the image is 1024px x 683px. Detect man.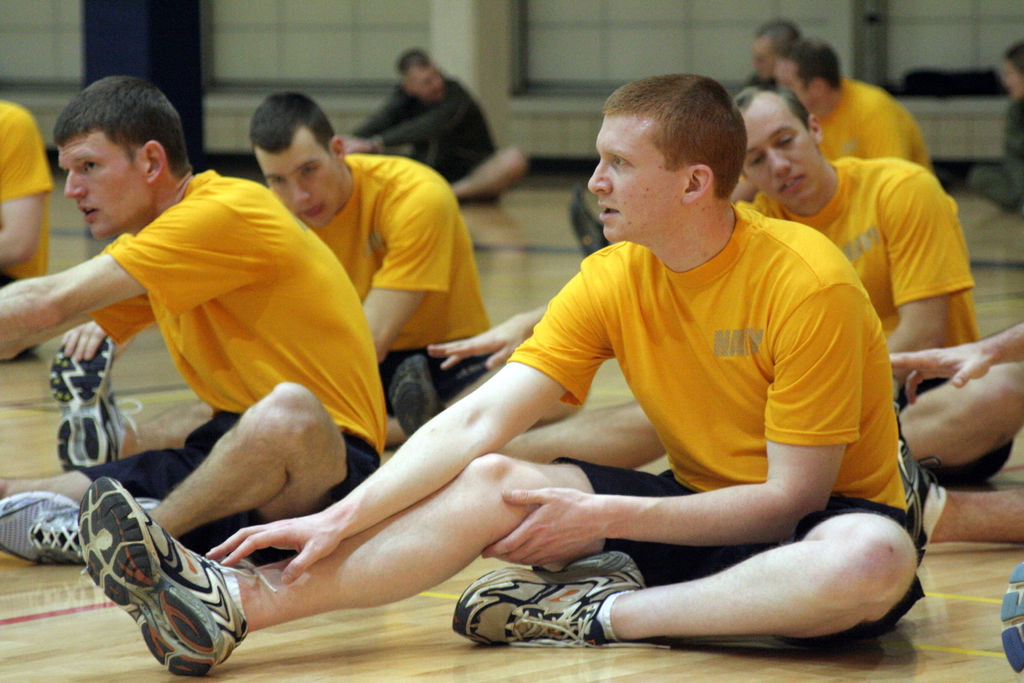
Detection: crop(86, 72, 930, 679).
